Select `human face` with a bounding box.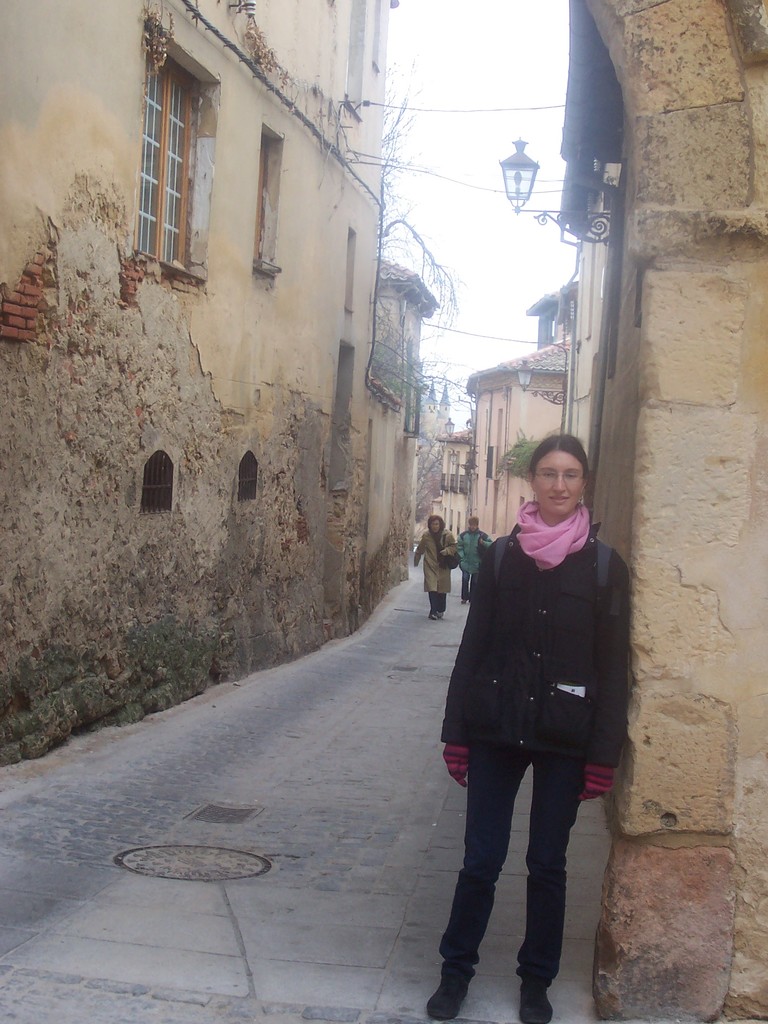
468:518:480:530.
